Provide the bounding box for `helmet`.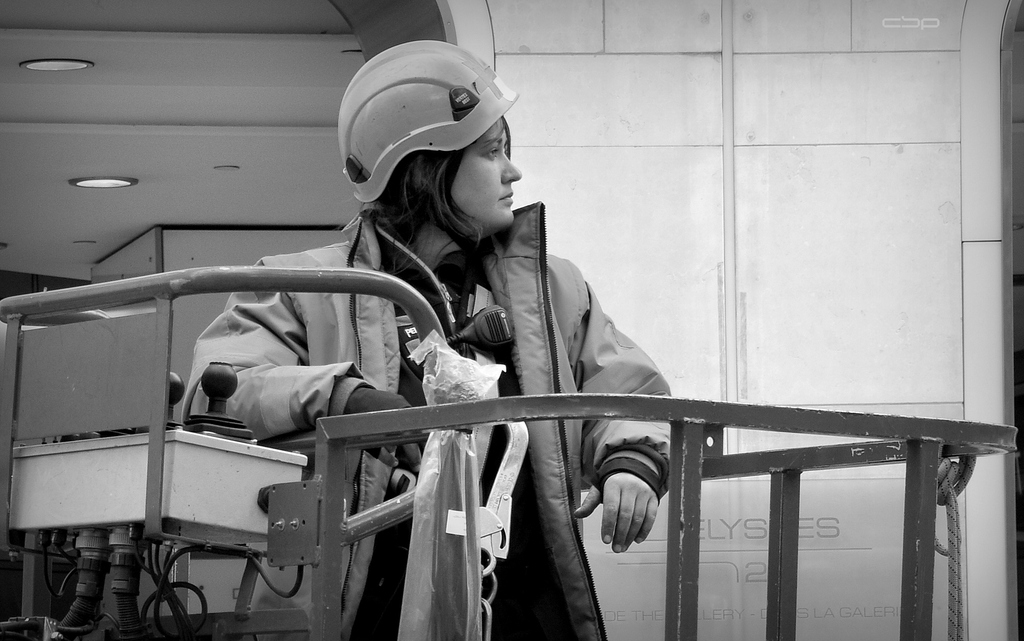
(340, 49, 511, 229).
